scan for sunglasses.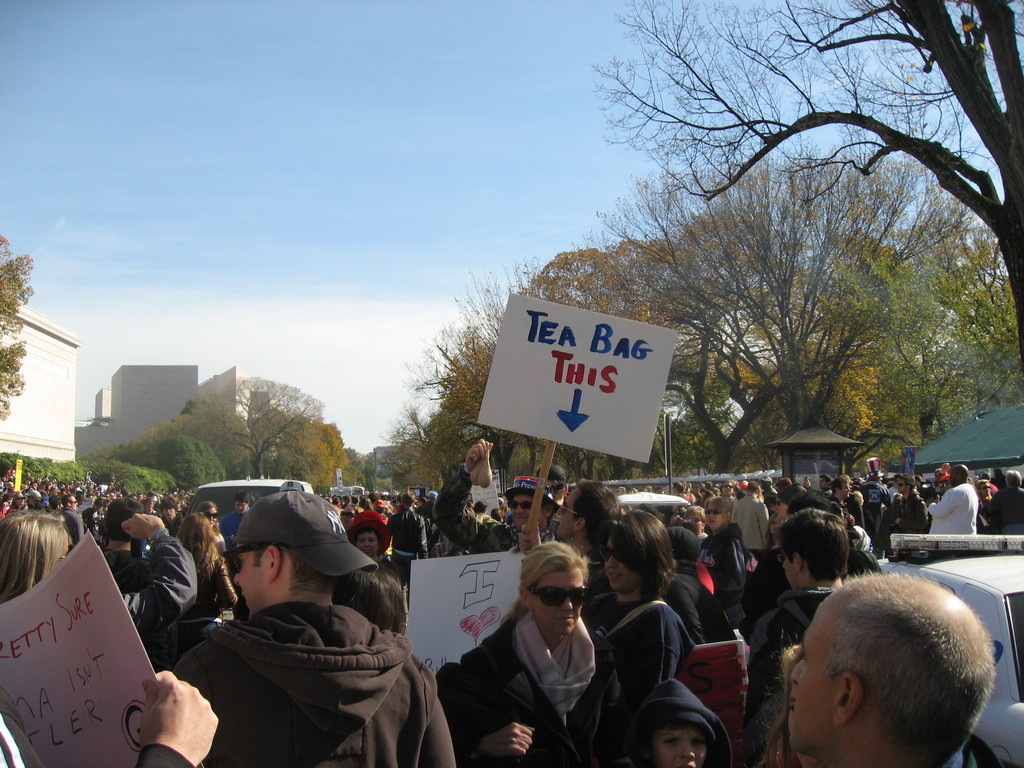
Scan result: <box>517,580,591,612</box>.
